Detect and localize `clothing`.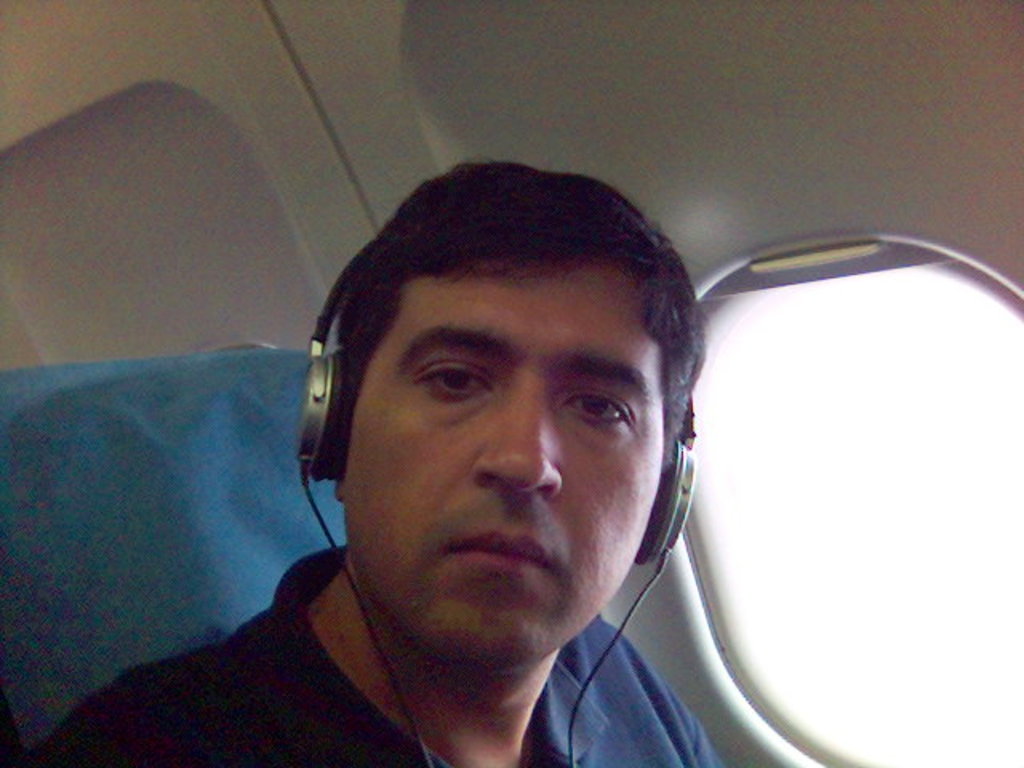
Localized at 18,541,728,766.
